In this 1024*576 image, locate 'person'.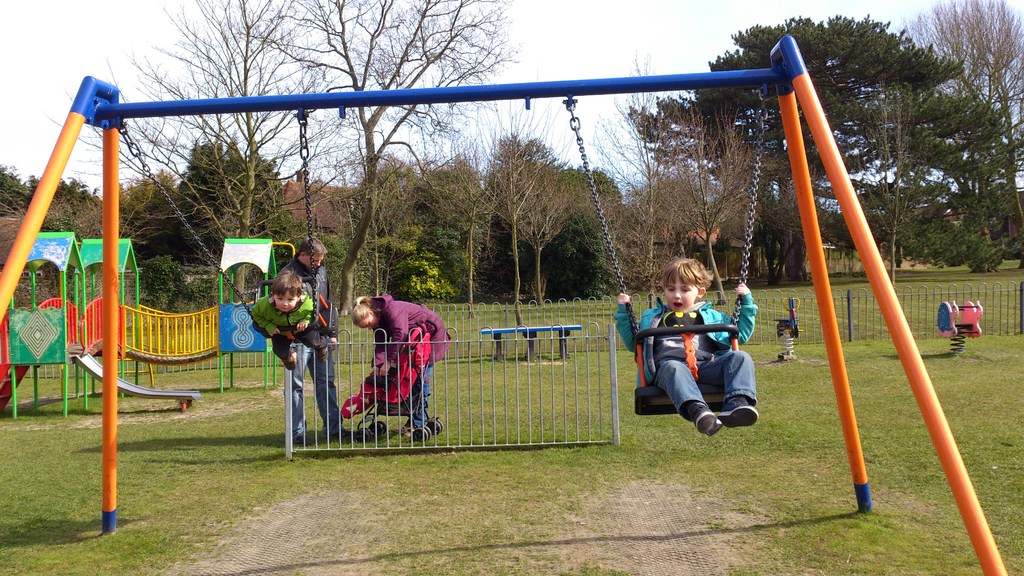
Bounding box: region(346, 296, 450, 428).
